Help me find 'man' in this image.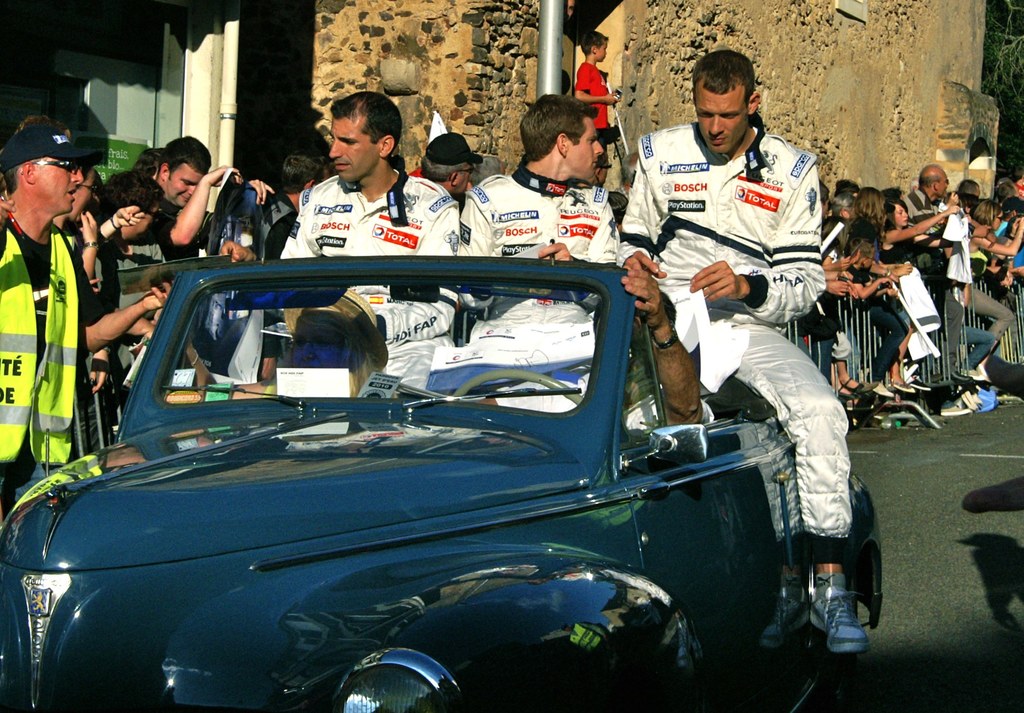
Found it: bbox(993, 197, 1023, 237).
